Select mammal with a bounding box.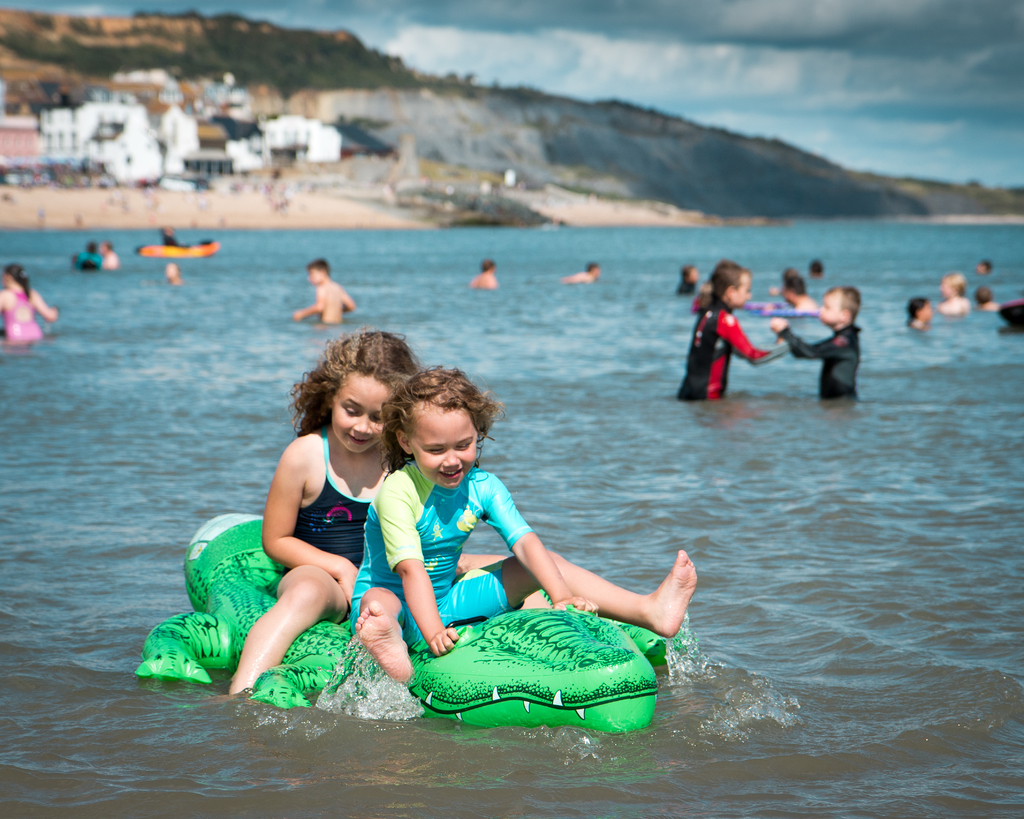
(292,255,353,326).
